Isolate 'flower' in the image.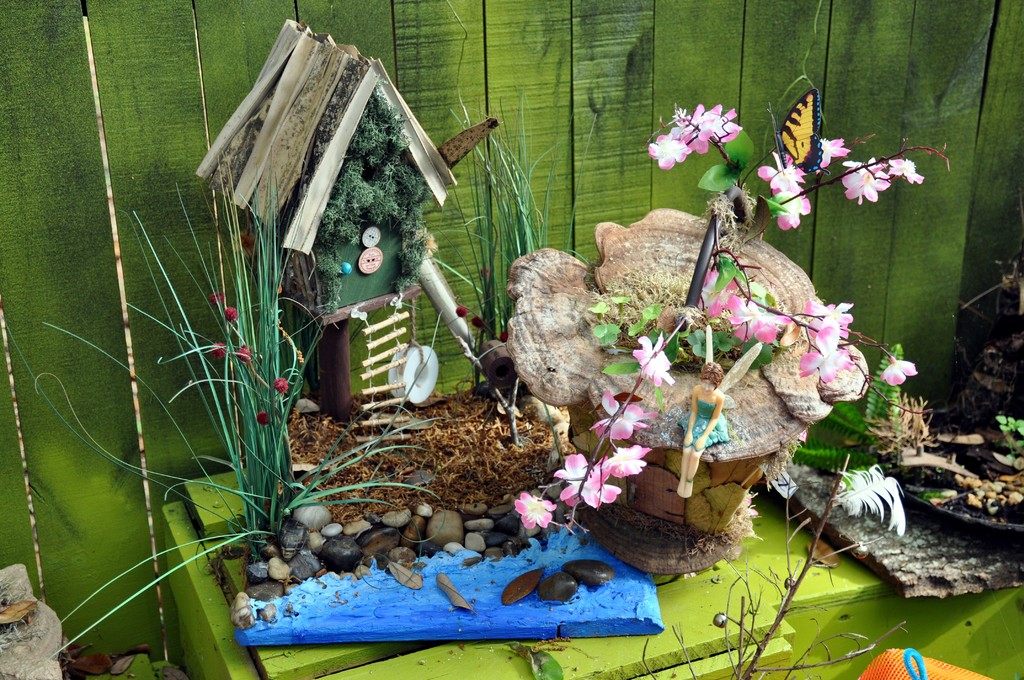
Isolated region: <box>257,410,271,423</box>.
